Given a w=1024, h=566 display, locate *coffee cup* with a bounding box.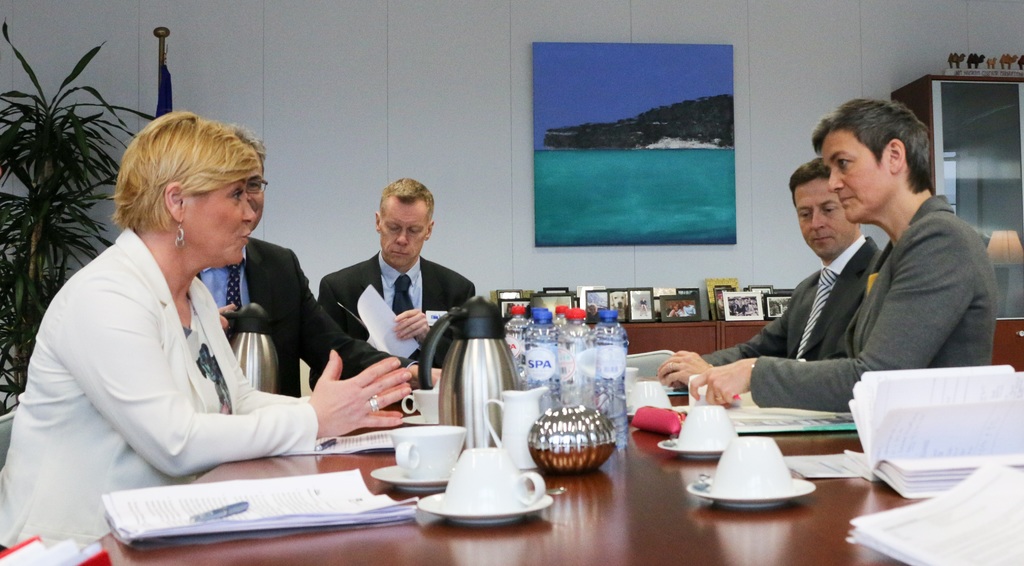
Located: box=[710, 431, 796, 500].
